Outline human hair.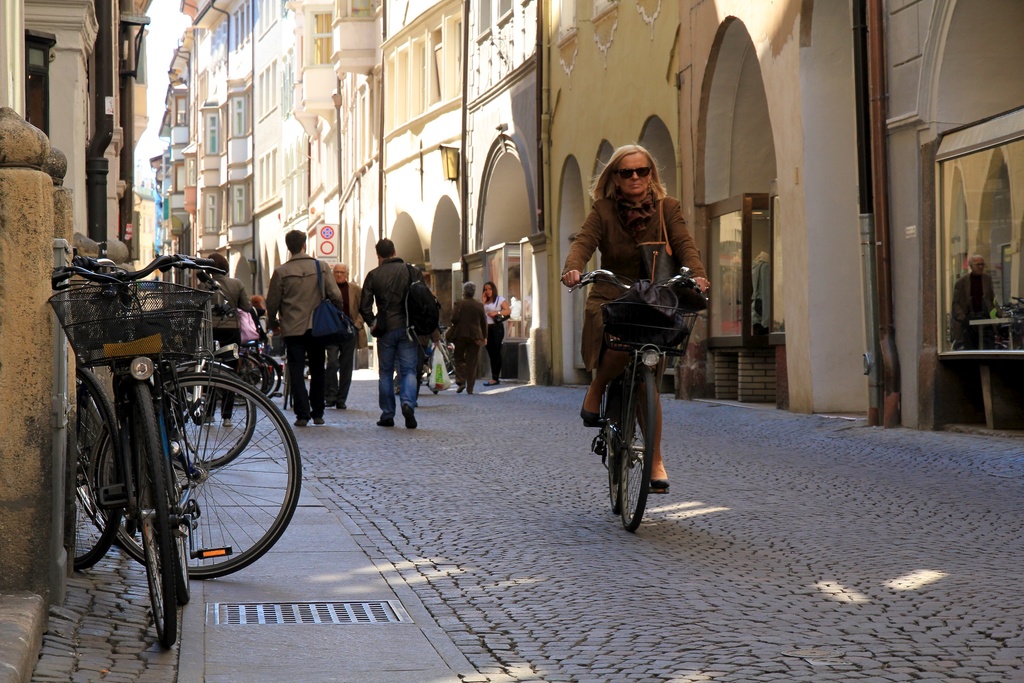
Outline: (283,231,307,249).
